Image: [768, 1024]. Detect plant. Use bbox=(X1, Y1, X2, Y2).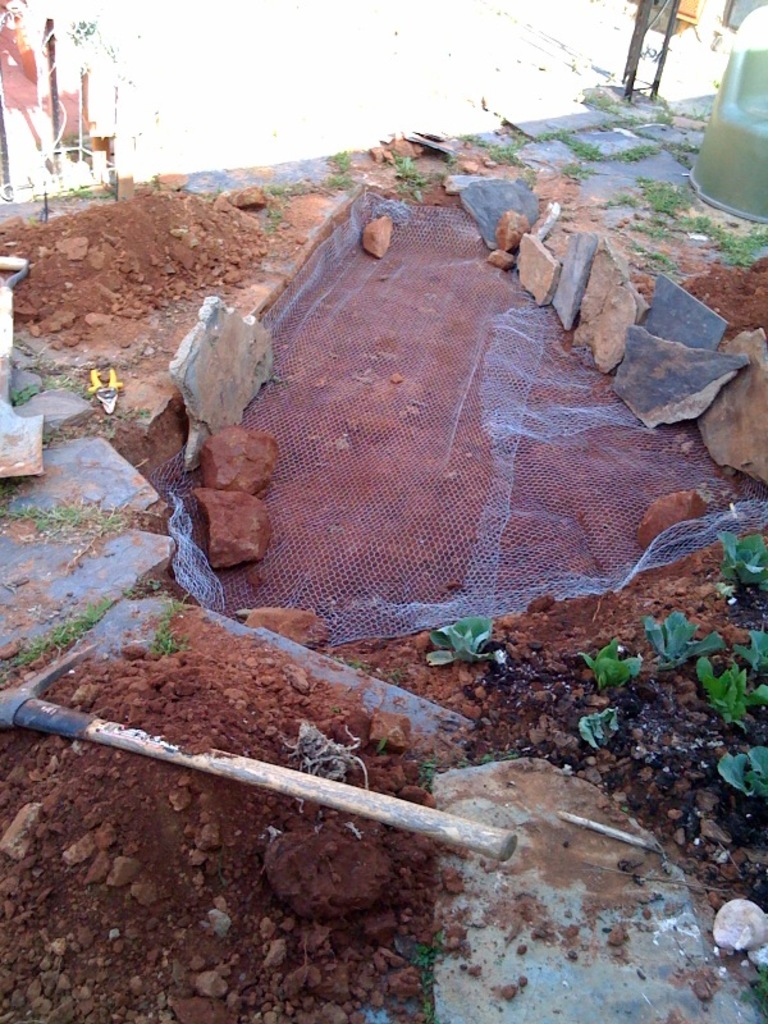
bbox=(4, 486, 138, 544).
